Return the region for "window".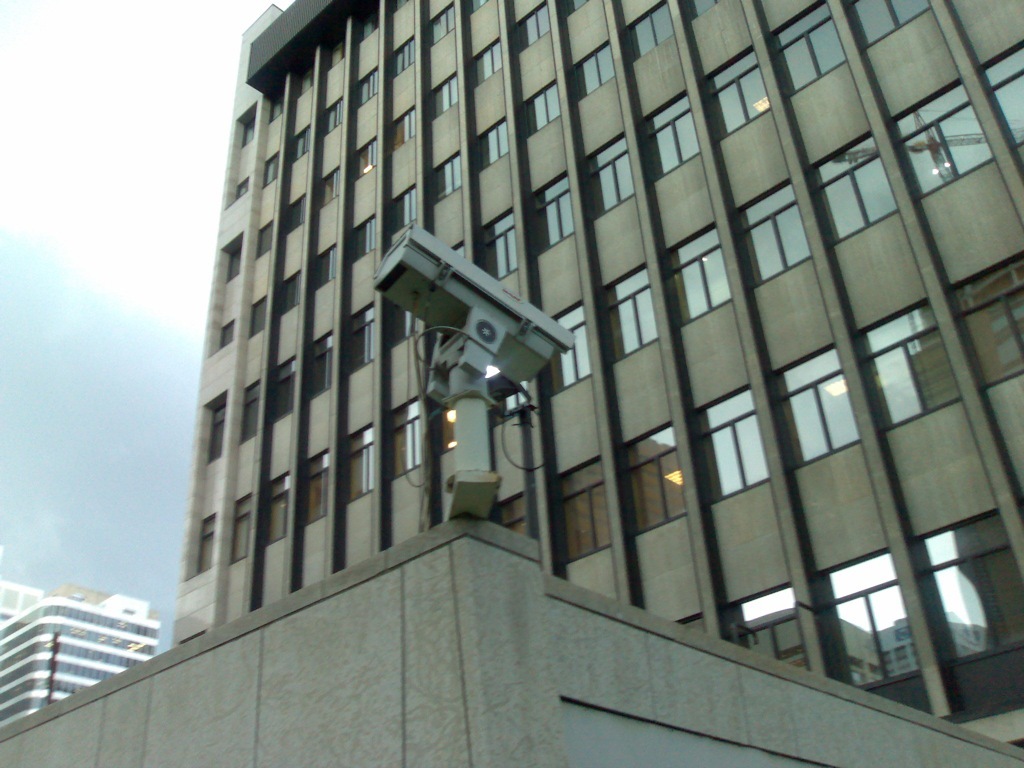
locate(614, 411, 691, 535).
